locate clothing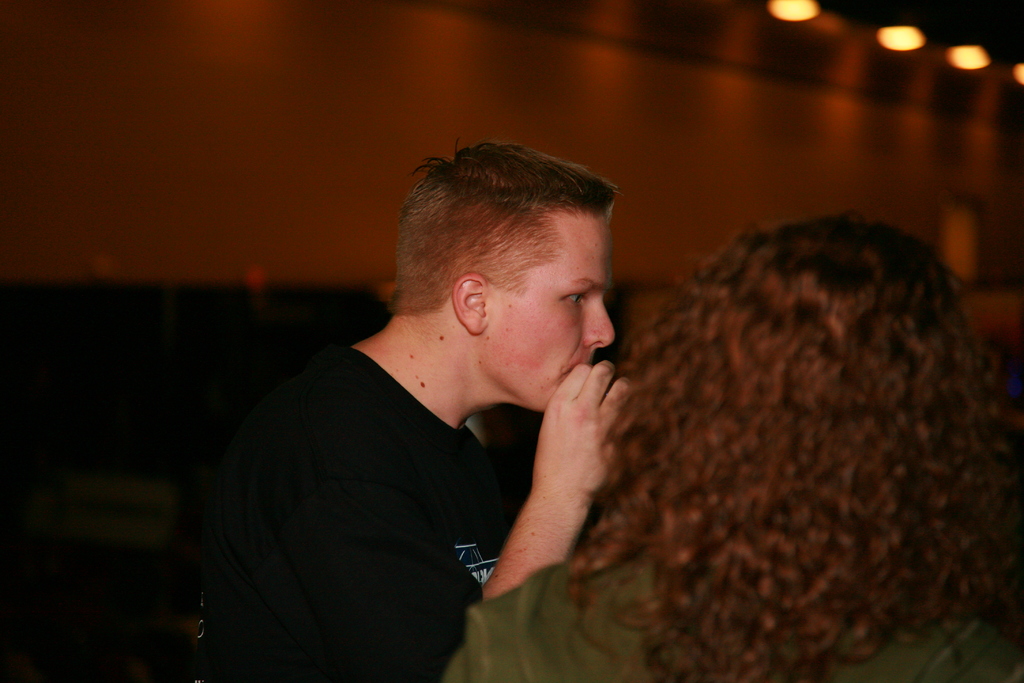
<box>204,337,536,682</box>
